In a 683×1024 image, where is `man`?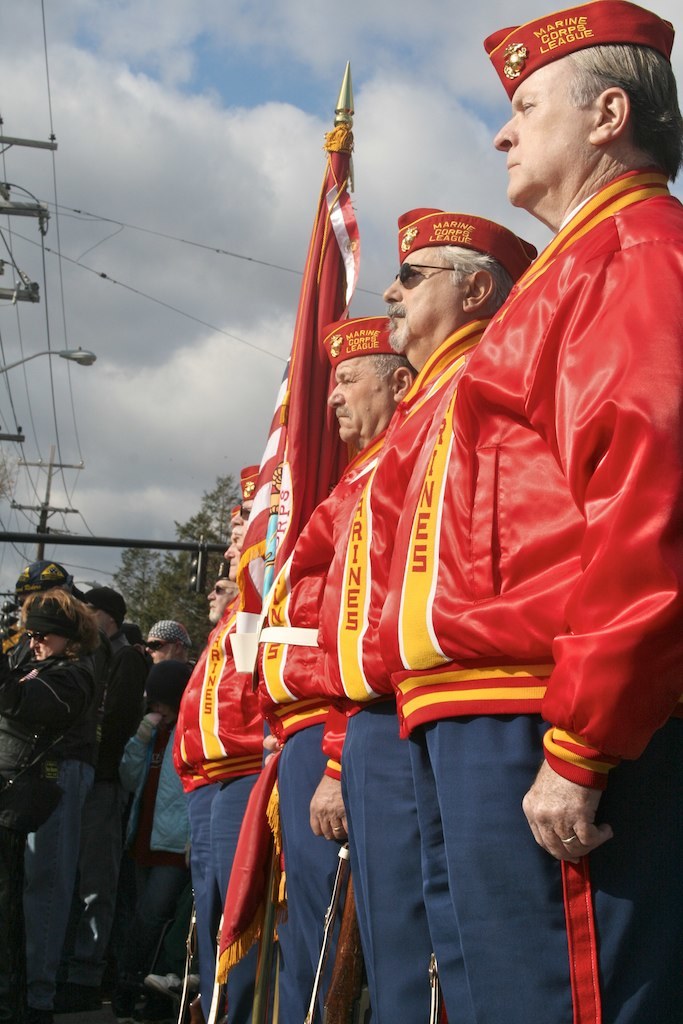
detection(185, 465, 268, 1023).
